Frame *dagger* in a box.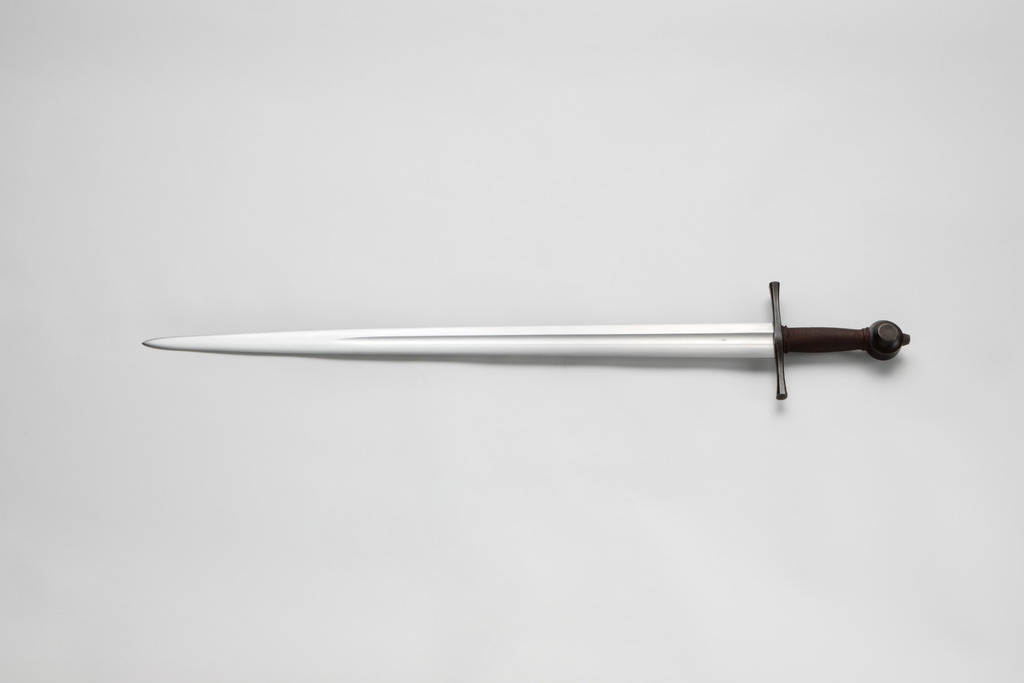
[142, 282, 913, 403].
